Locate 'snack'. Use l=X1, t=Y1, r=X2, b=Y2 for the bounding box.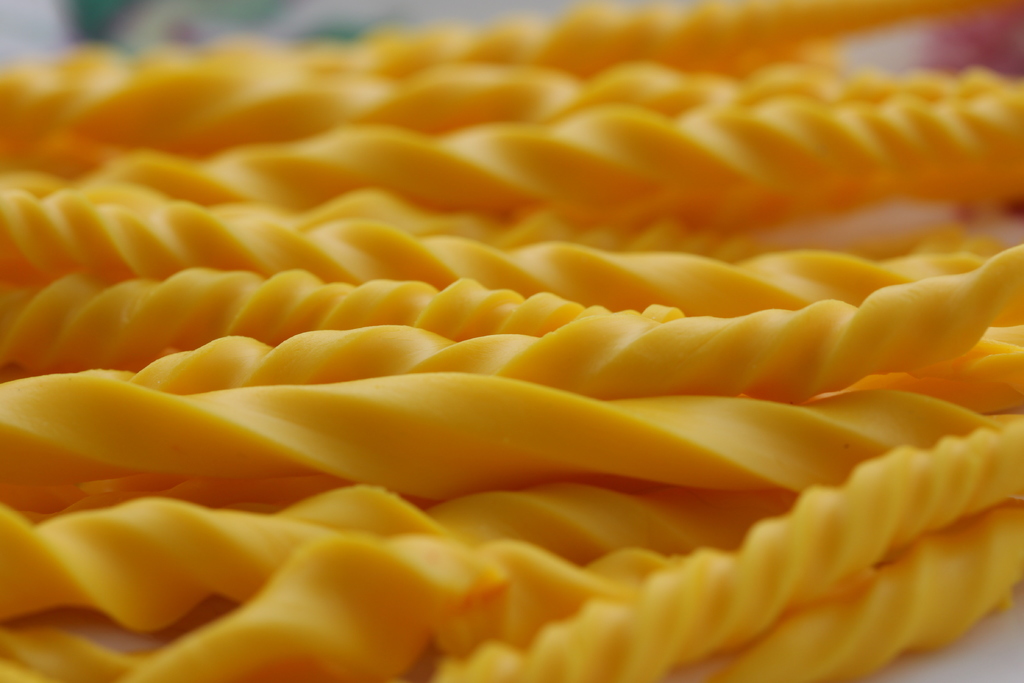
l=0, t=6, r=1023, b=682.
